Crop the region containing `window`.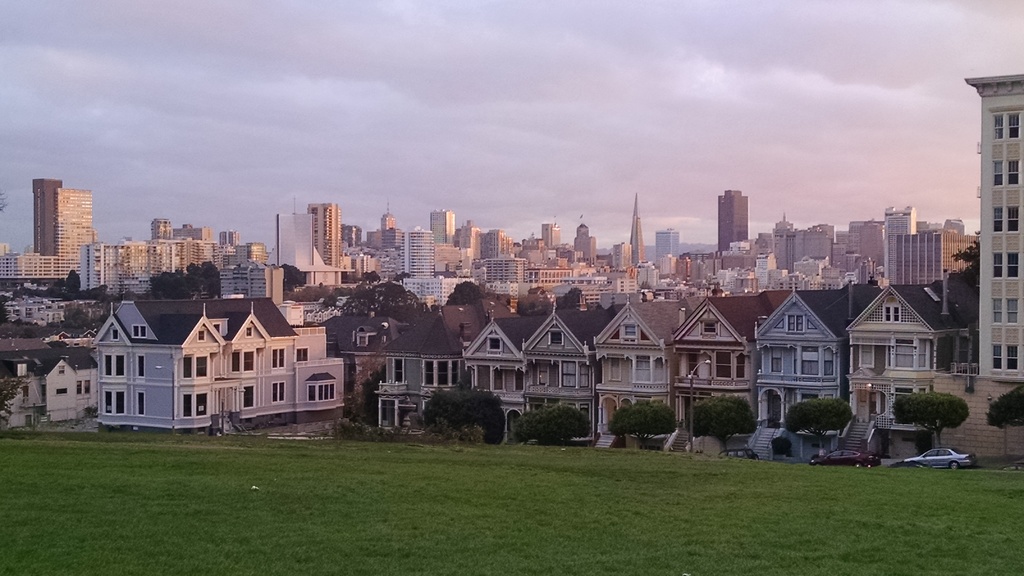
Crop region: box=[561, 358, 576, 390].
